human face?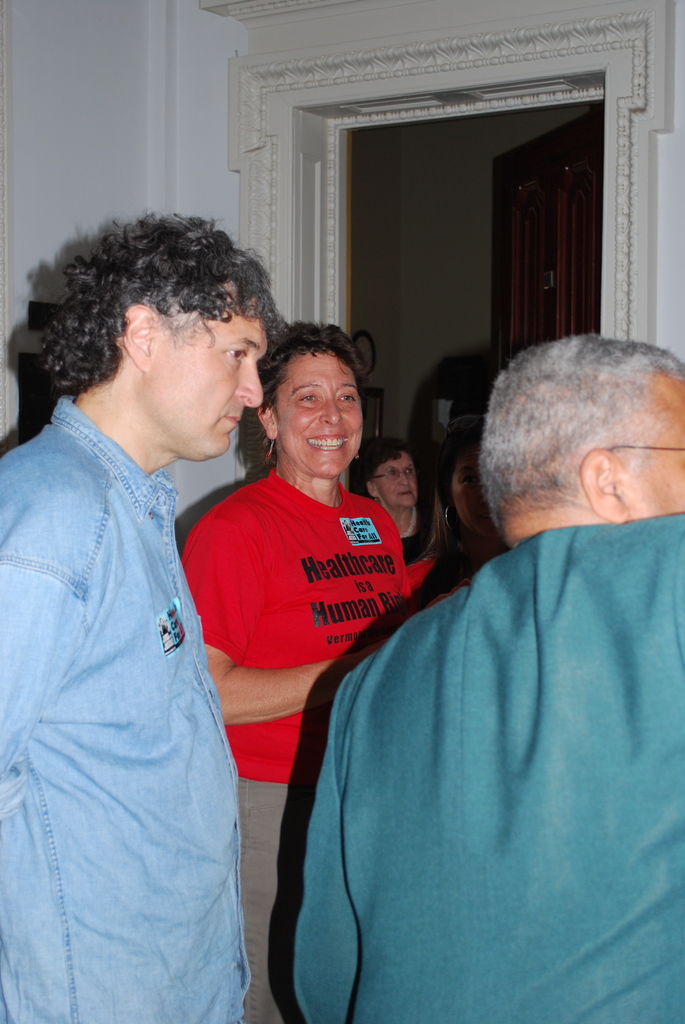
{"x1": 458, "y1": 440, "x2": 489, "y2": 519}
